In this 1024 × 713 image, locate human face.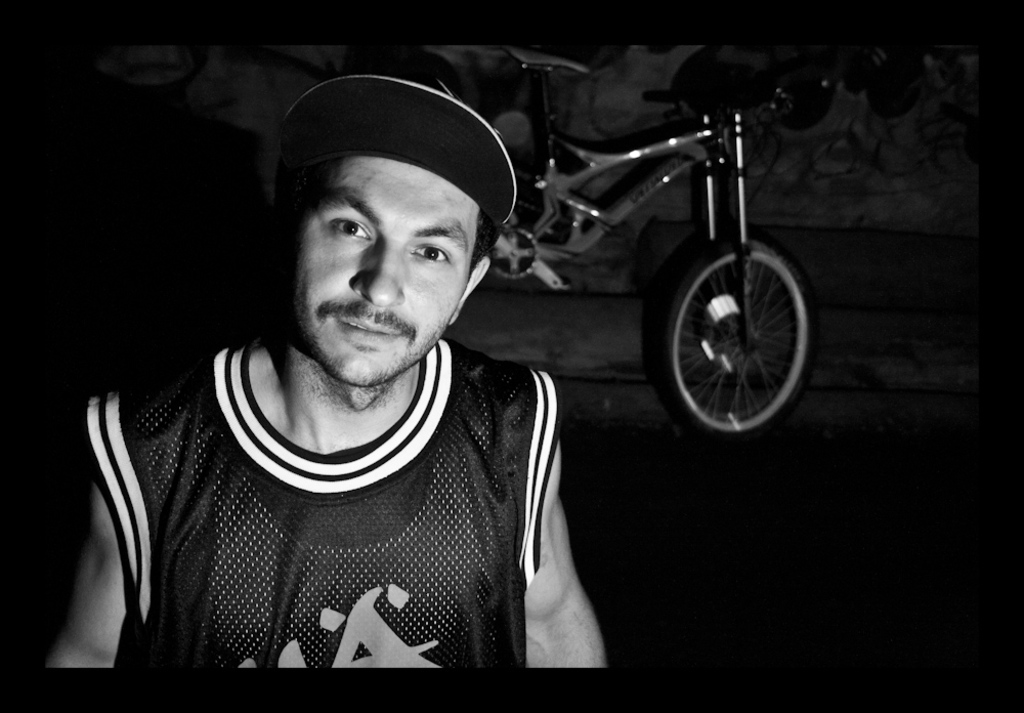
Bounding box: box(283, 157, 482, 391).
